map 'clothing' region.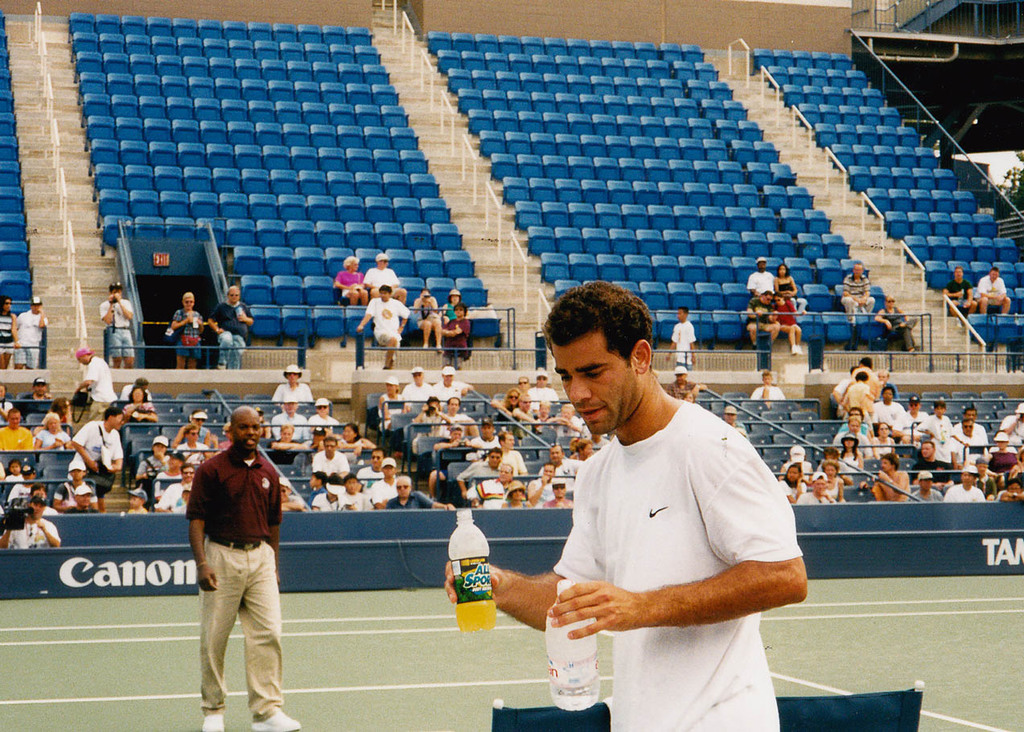
Mapped to [left=746, top=295, right=773, bottom=323].
